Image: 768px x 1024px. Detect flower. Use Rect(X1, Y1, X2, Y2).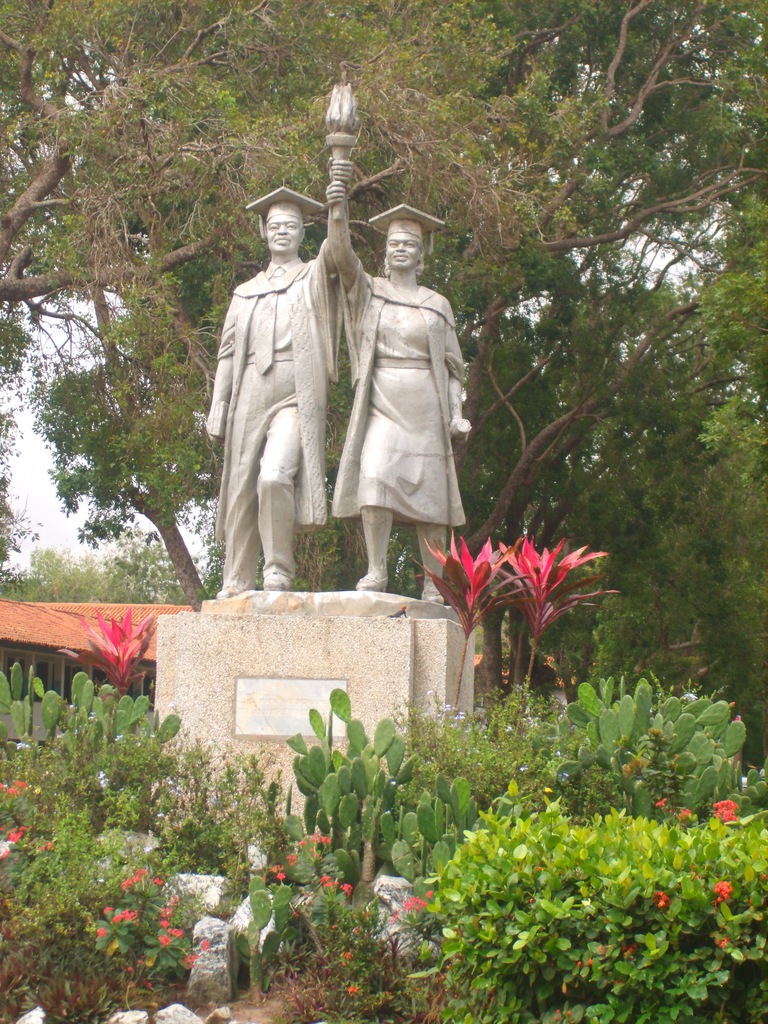
Rect(6, 785, 20, 796).
